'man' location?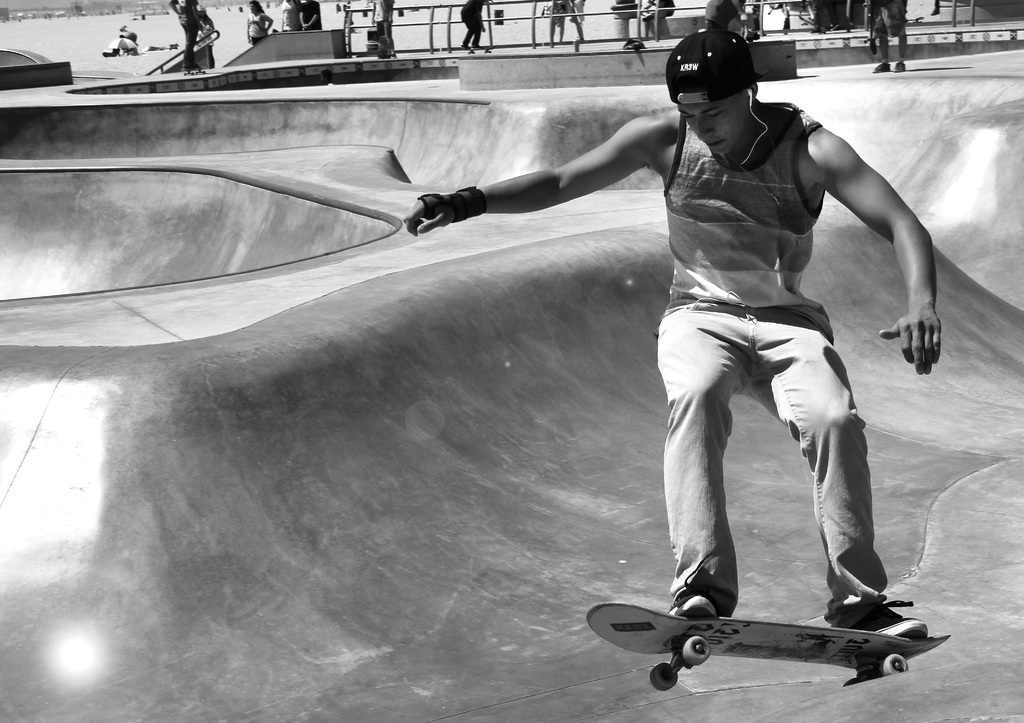
[x1=407, y1=31, x2=933, y2=642]
